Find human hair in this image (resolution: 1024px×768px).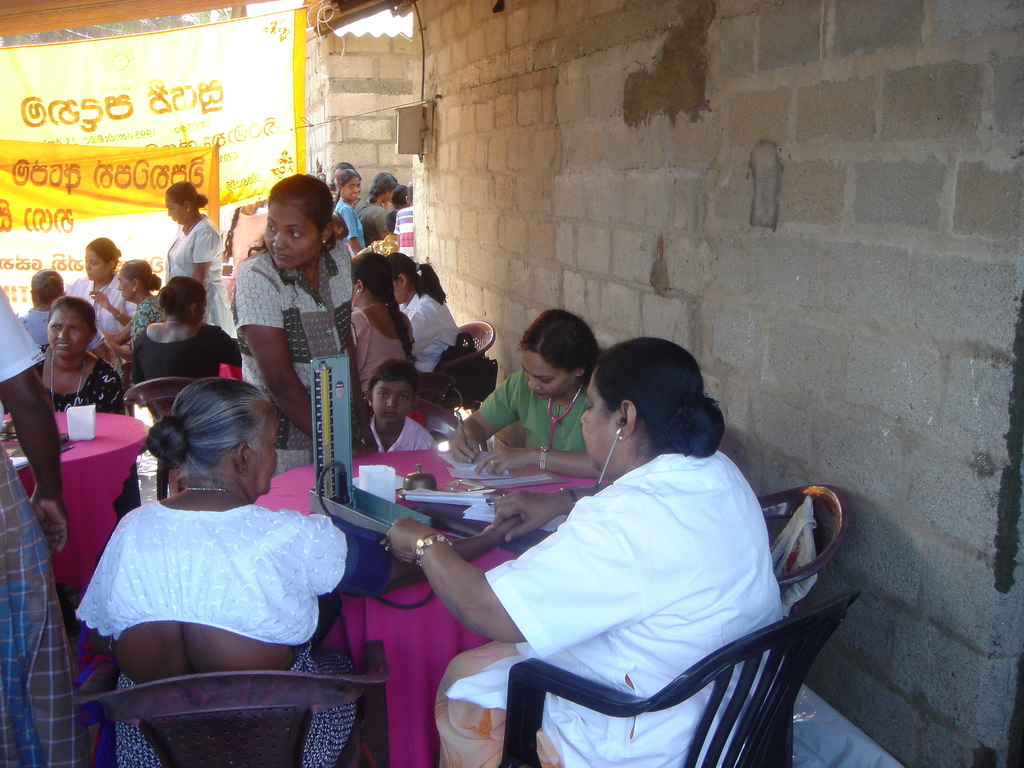
rect(388, 182, 406, 205).
